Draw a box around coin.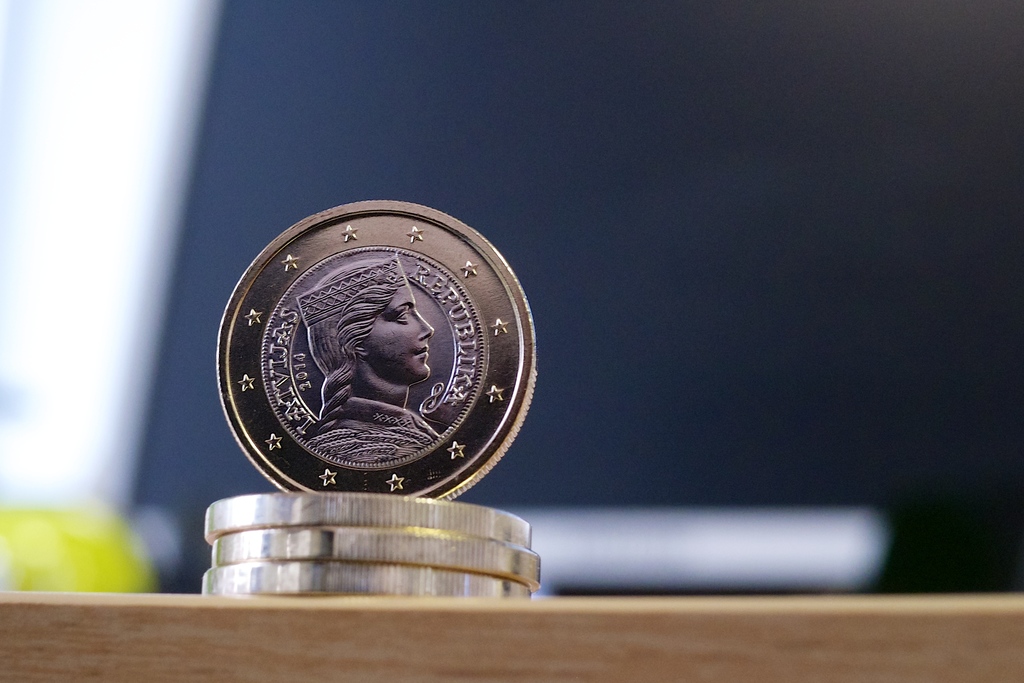
206 488 528 539.
